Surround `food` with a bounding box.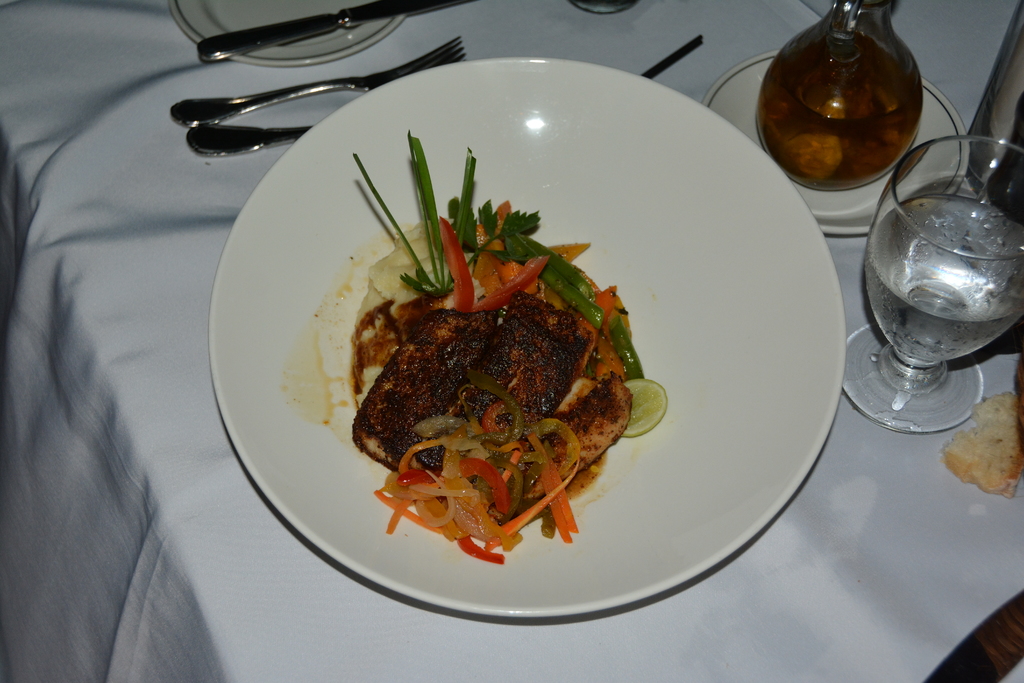
locate(339, 176, 635, 557).
